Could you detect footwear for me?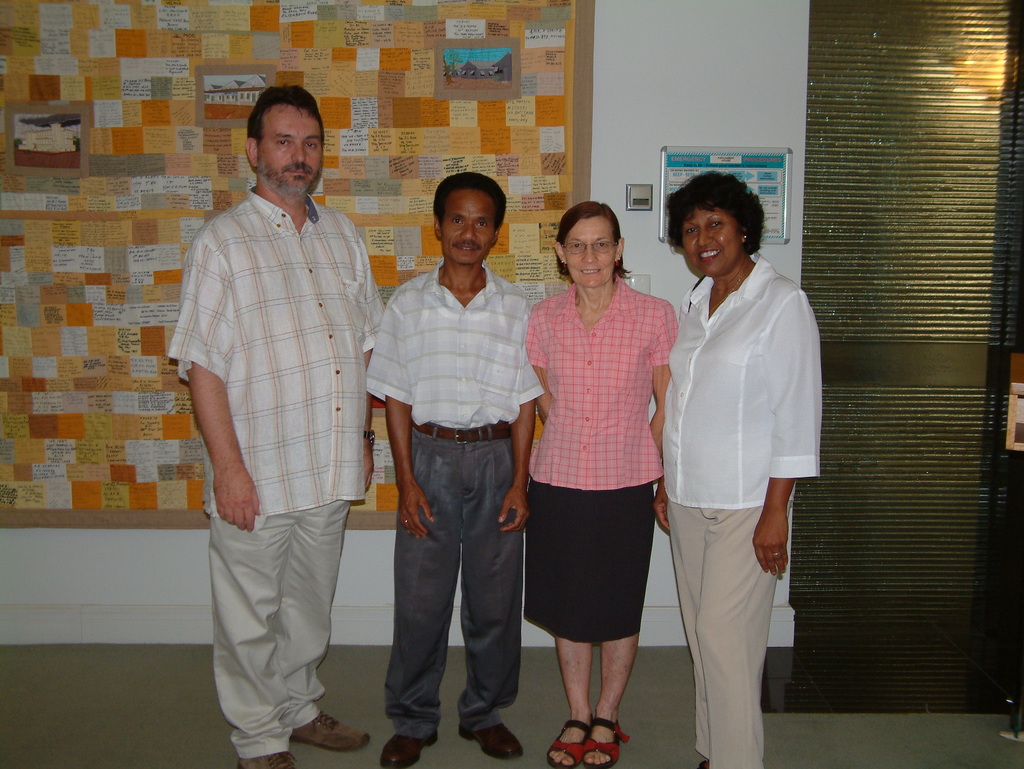
Detection result: x1=459, y1=722, x2=524, y2=761.
